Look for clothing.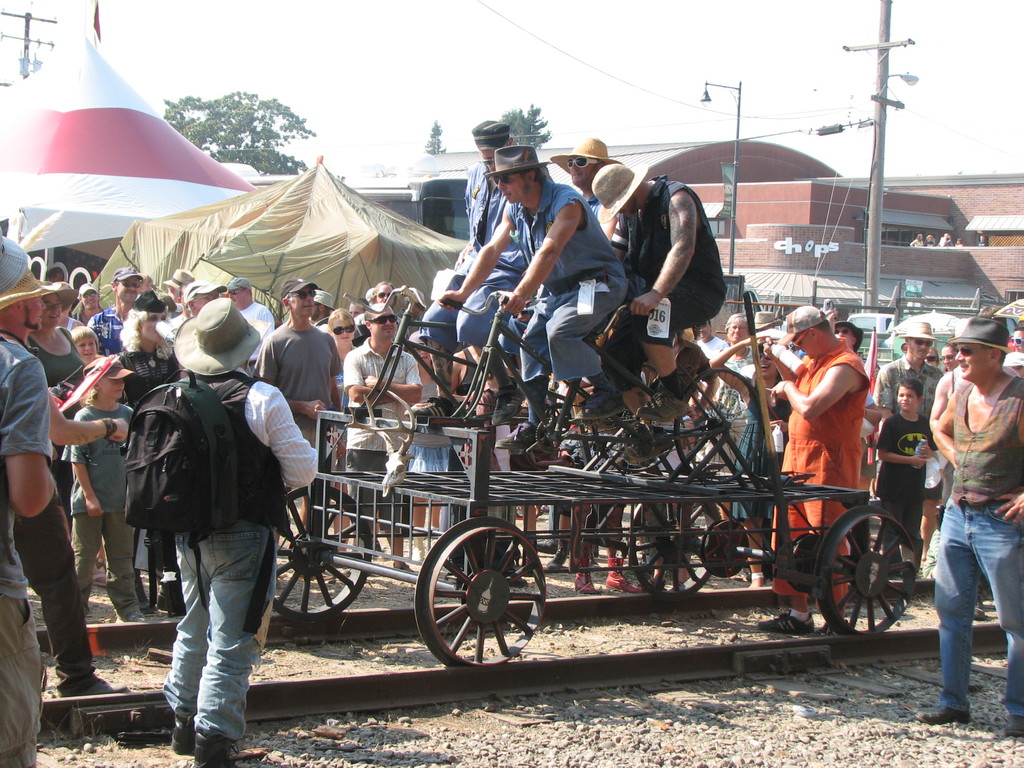
Found: <box>703,350,771,478</box>.
